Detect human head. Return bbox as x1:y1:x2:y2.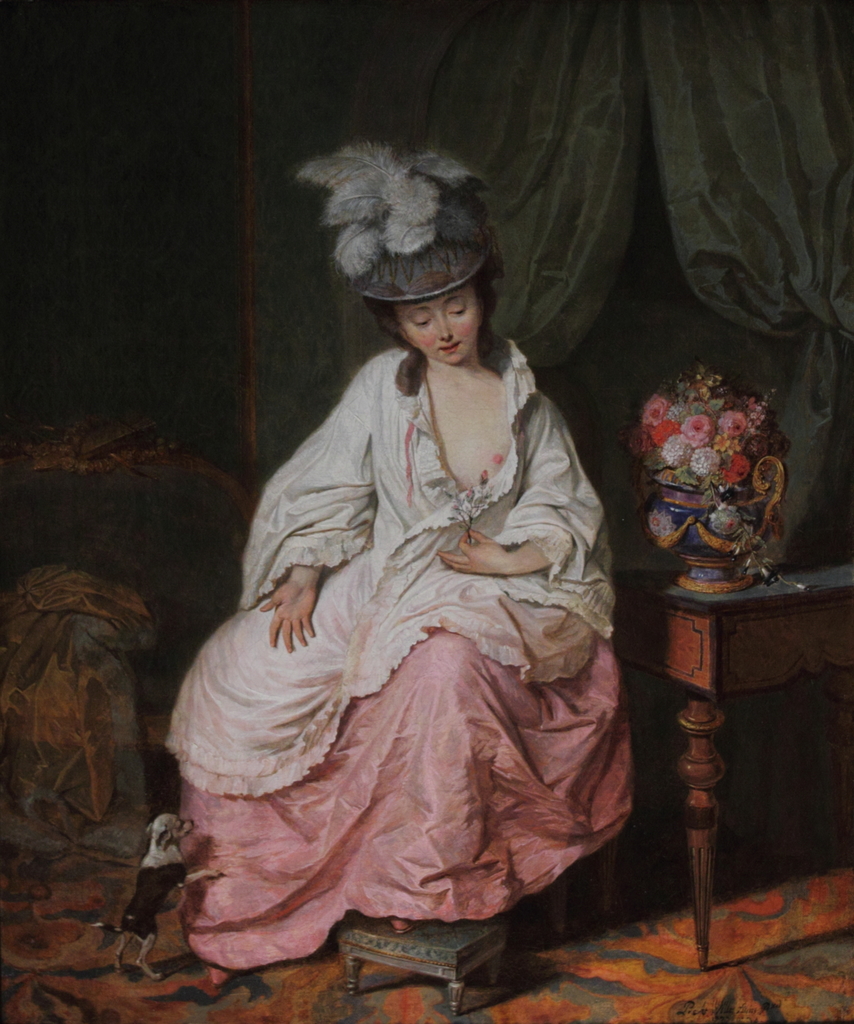
309:131:551:349.
